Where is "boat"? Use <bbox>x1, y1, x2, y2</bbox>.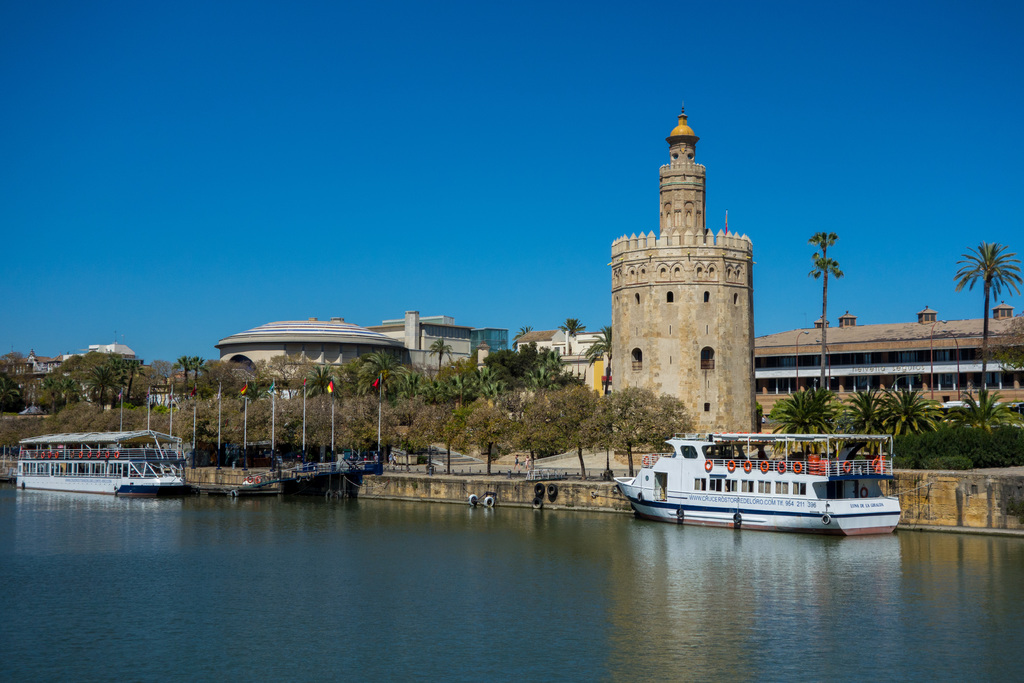
<bbox>14, 427, 189, 495</bbox>.
